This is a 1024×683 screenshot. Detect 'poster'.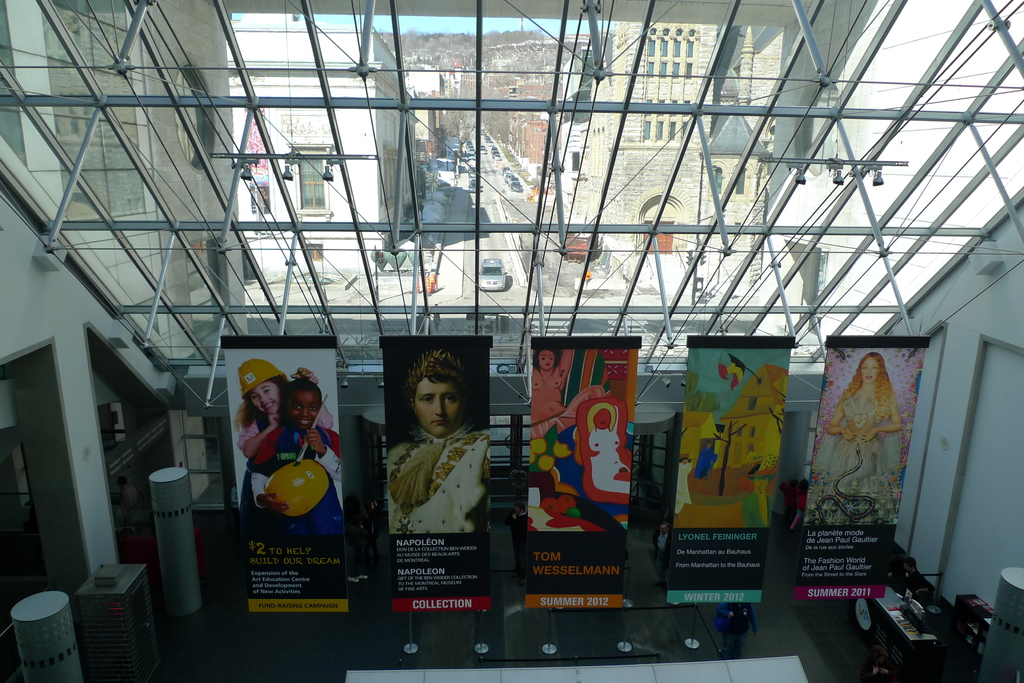
locate(223, 346, 349, 615).
